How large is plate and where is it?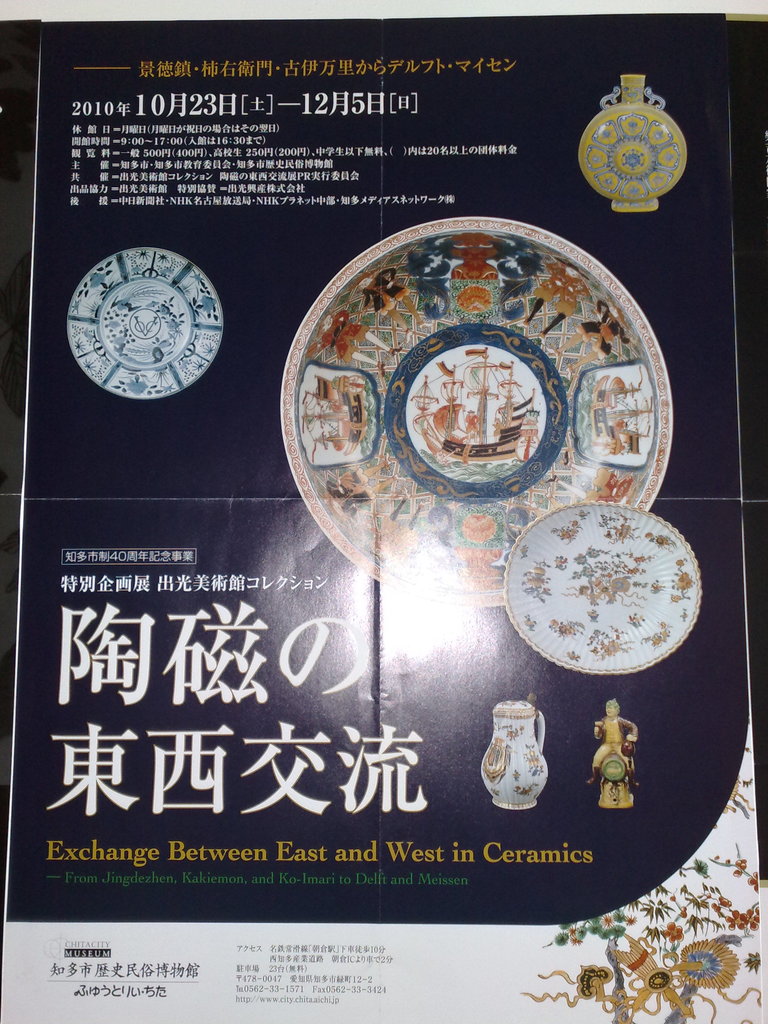
Bounding box: [511,499,716,663].
